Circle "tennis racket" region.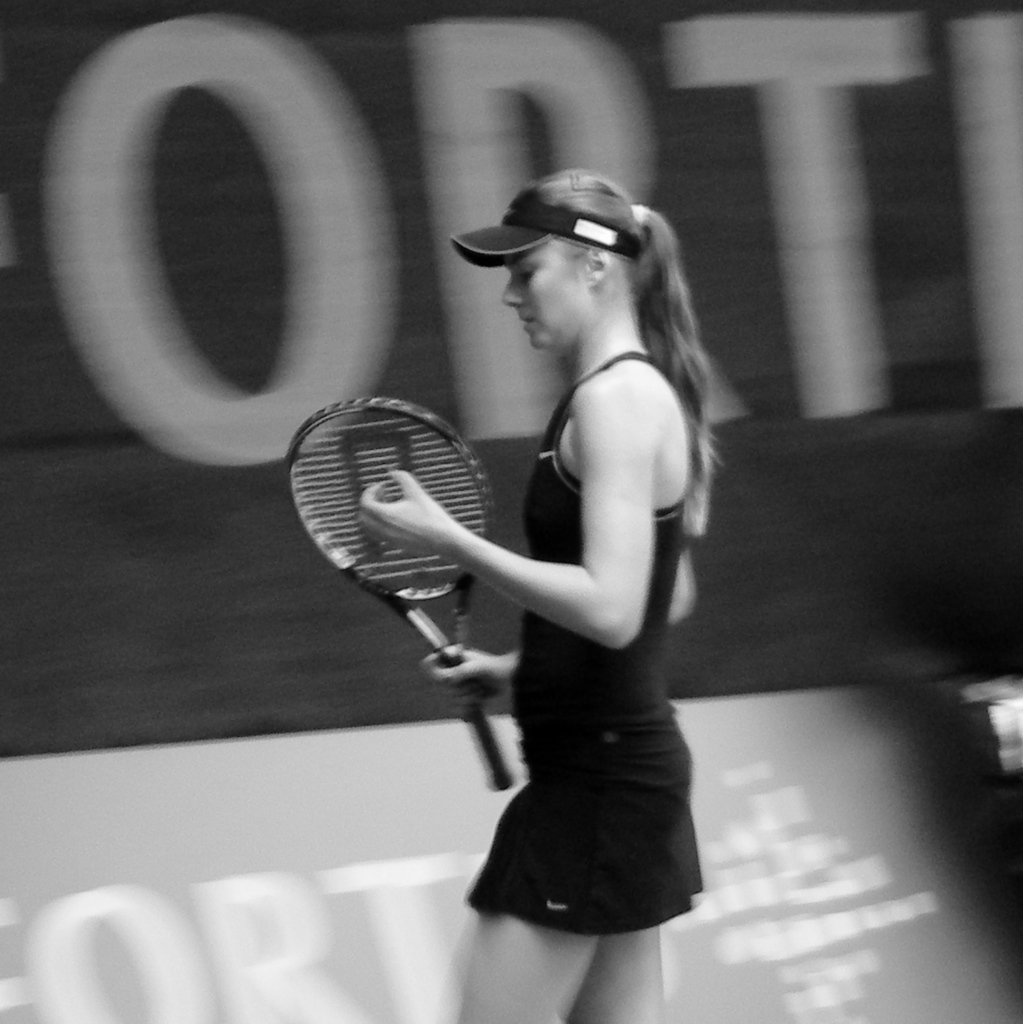
Region: 282 394 514 791.
